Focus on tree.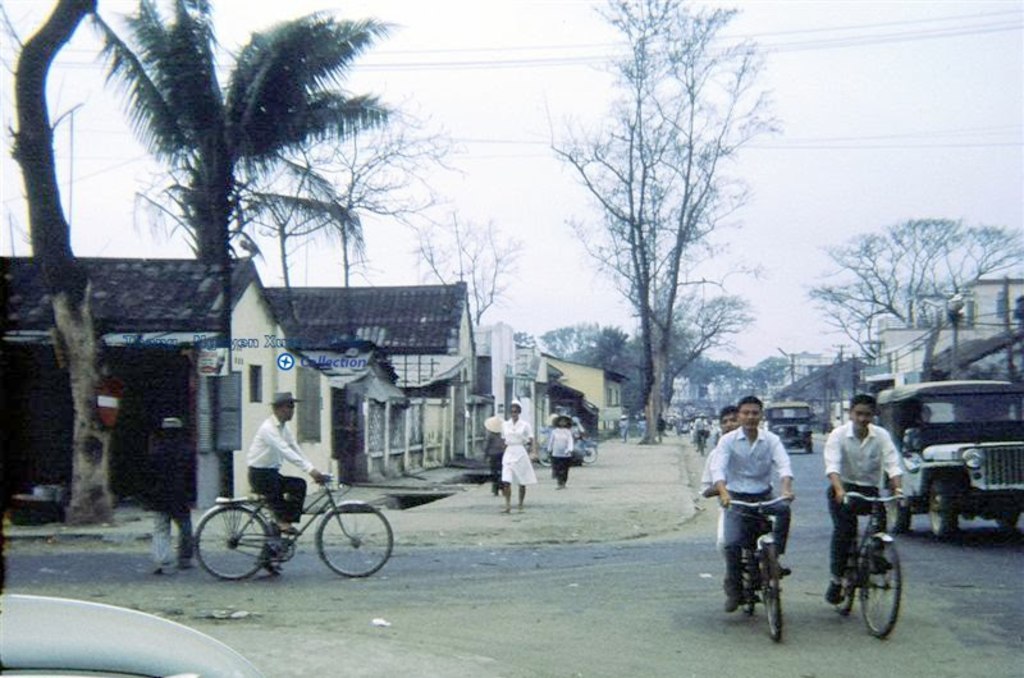
Focused at x1=796, y1=215, x2=1023, y2=377.
